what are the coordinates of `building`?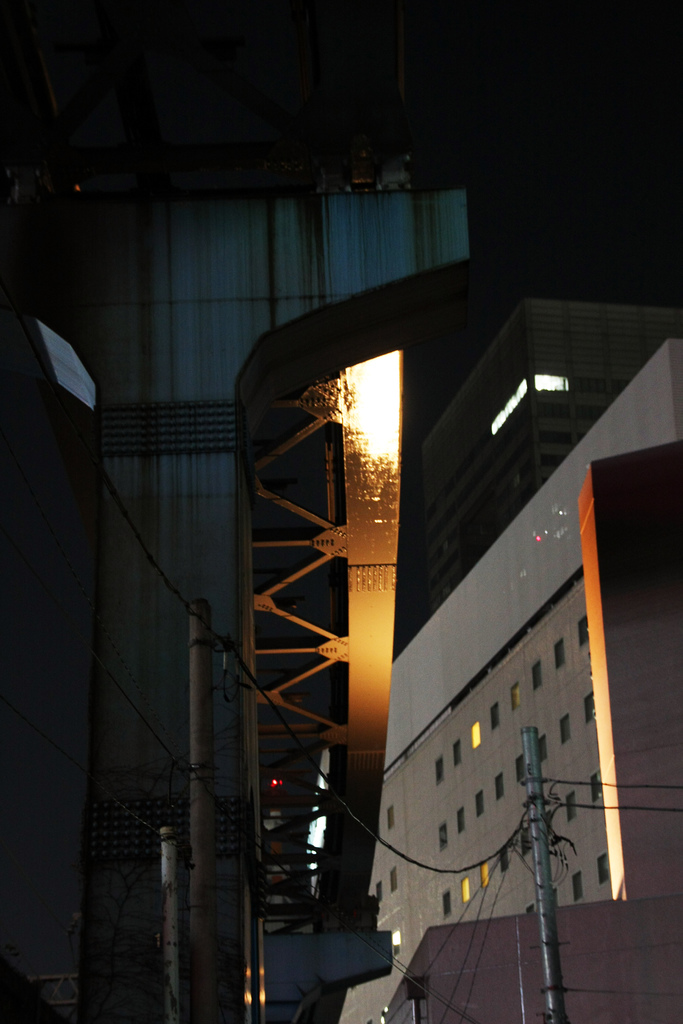
crop(306, 340, 682, 1023).
